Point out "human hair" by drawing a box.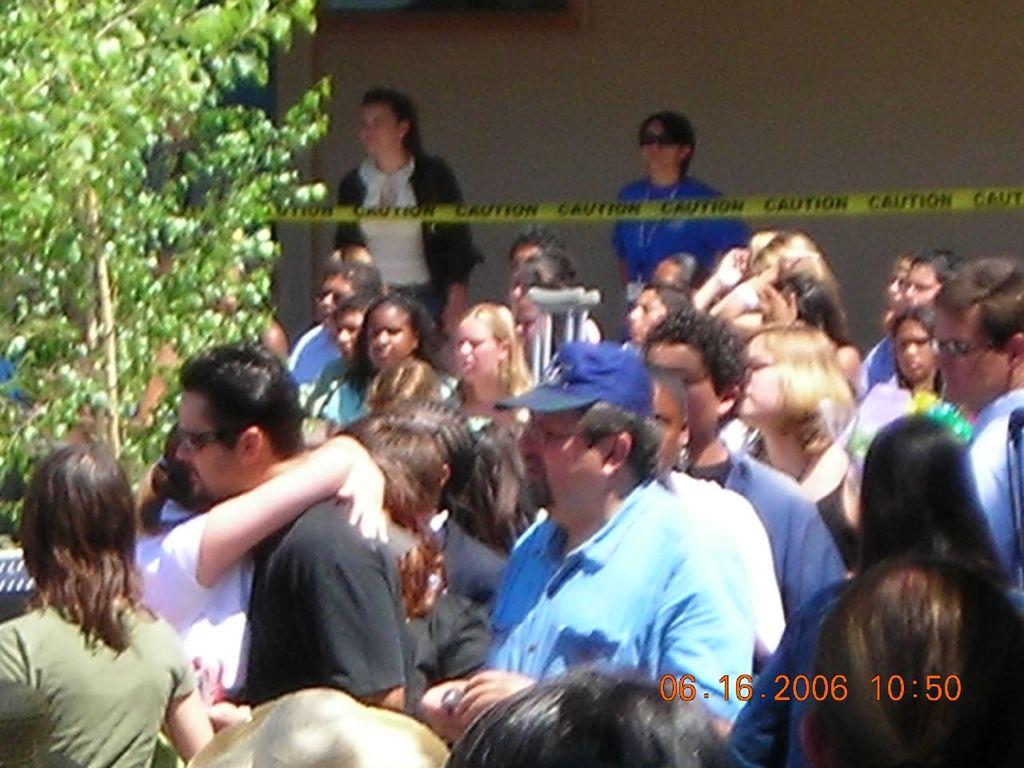
locate(739, 316, 858, 454).
